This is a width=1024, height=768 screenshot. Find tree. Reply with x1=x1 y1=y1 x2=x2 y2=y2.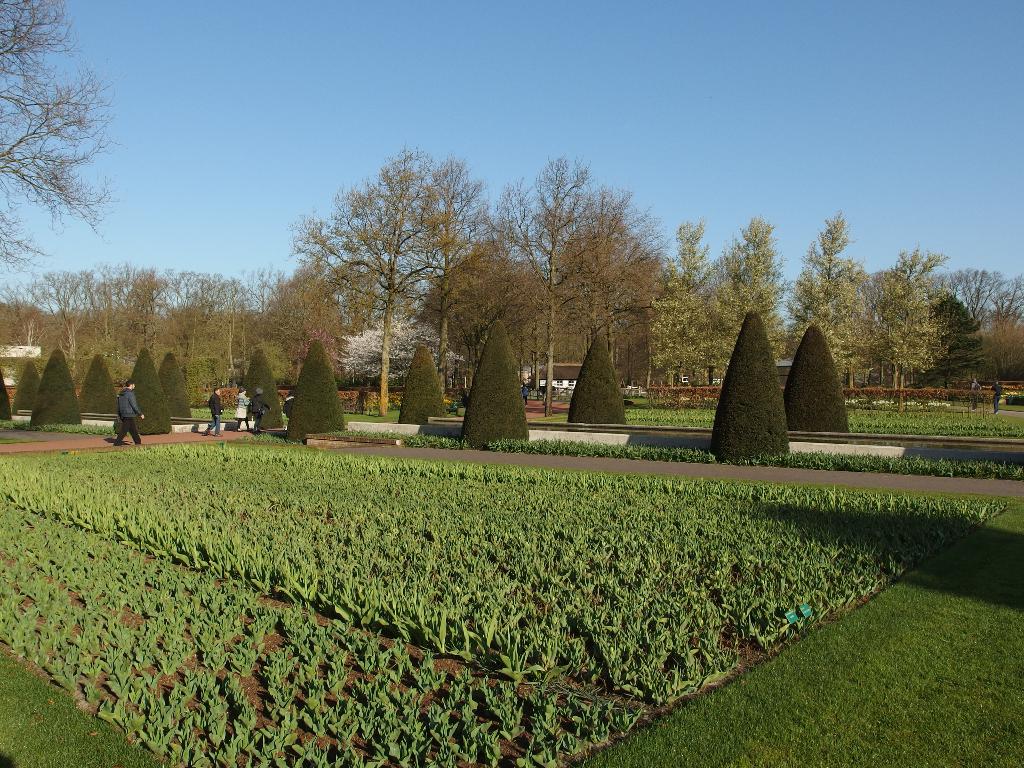
x1=711 y1=225 x2=783 y2=386.
